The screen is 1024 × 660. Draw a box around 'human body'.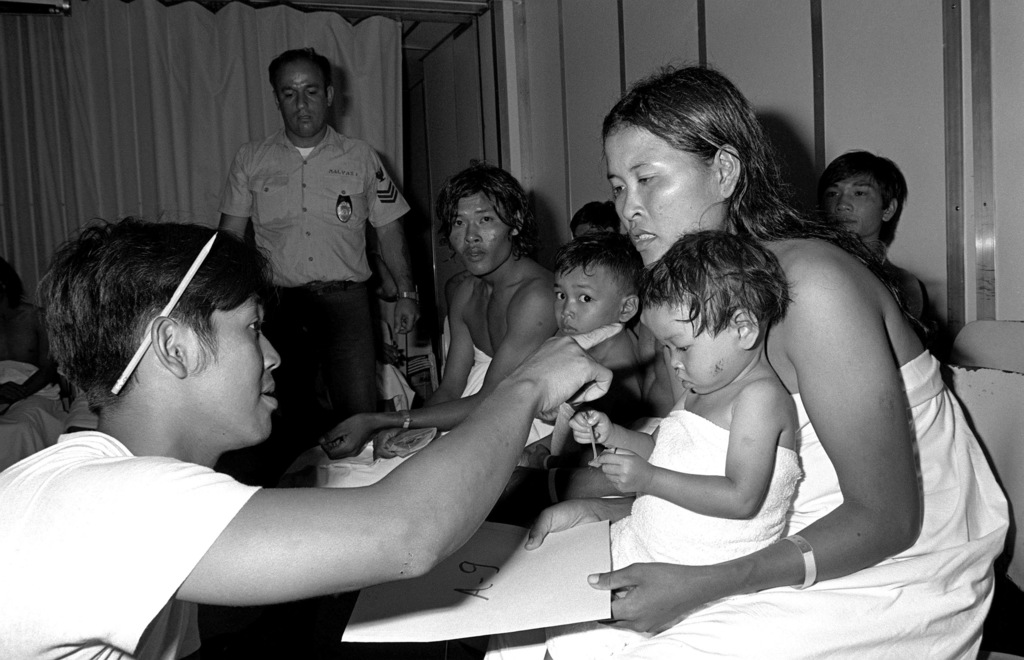
pyautogui.locateOnScreen(479, 58, 1008, 659).
